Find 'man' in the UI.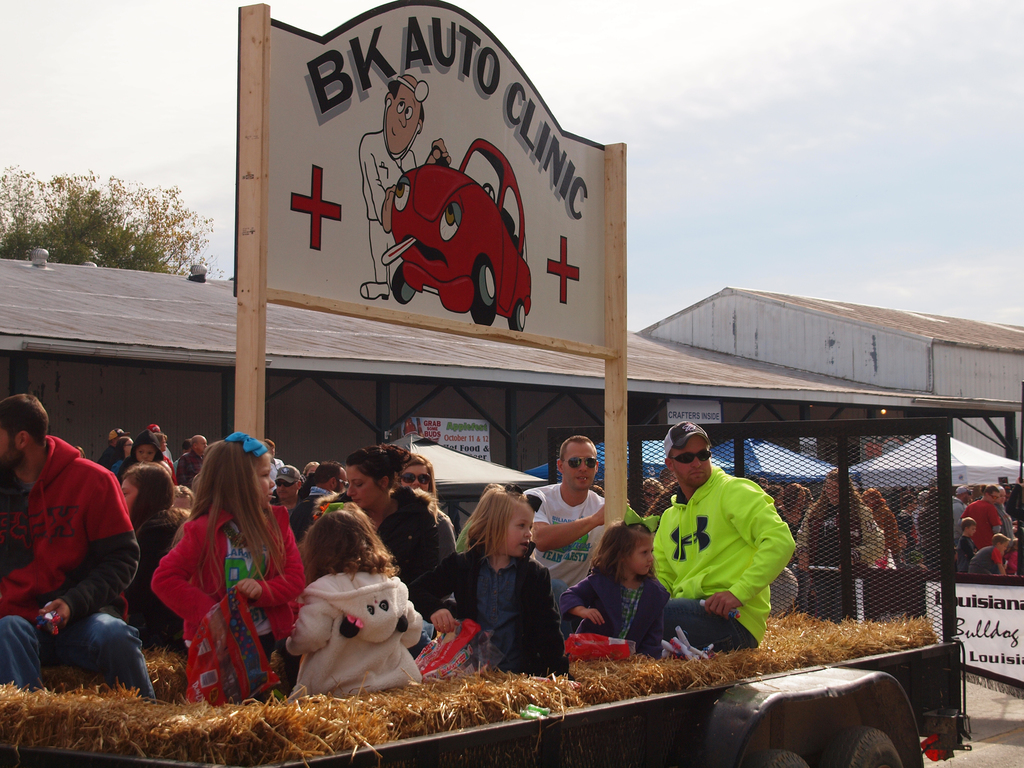
UI element at 178, 431, 218, 488.
